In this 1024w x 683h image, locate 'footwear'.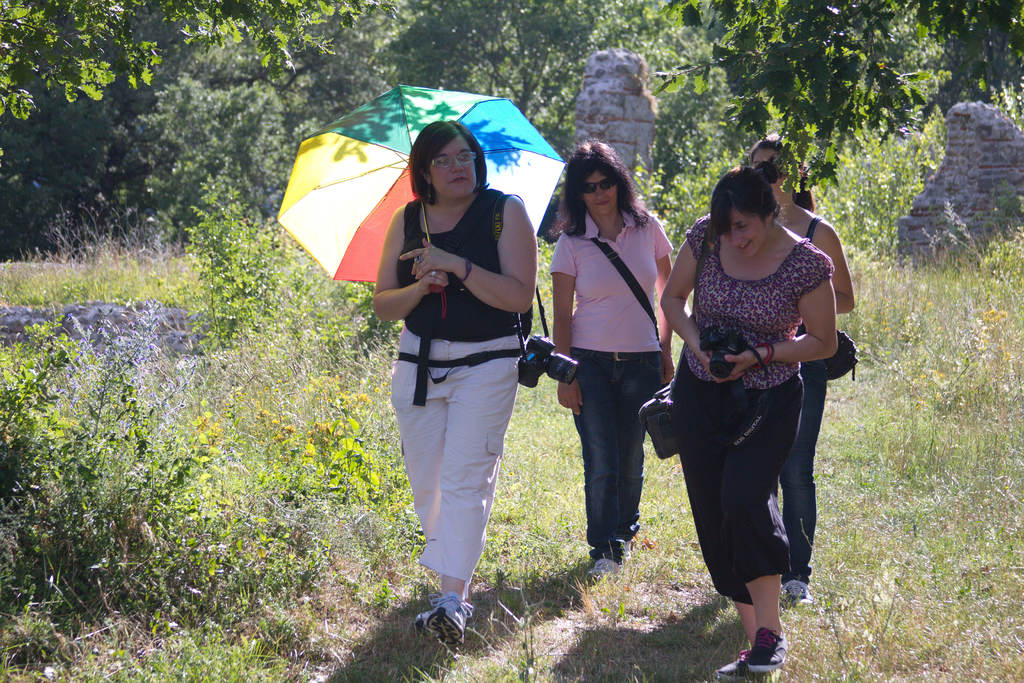
Bounding box: bbox(717, 651, 757, 682).
